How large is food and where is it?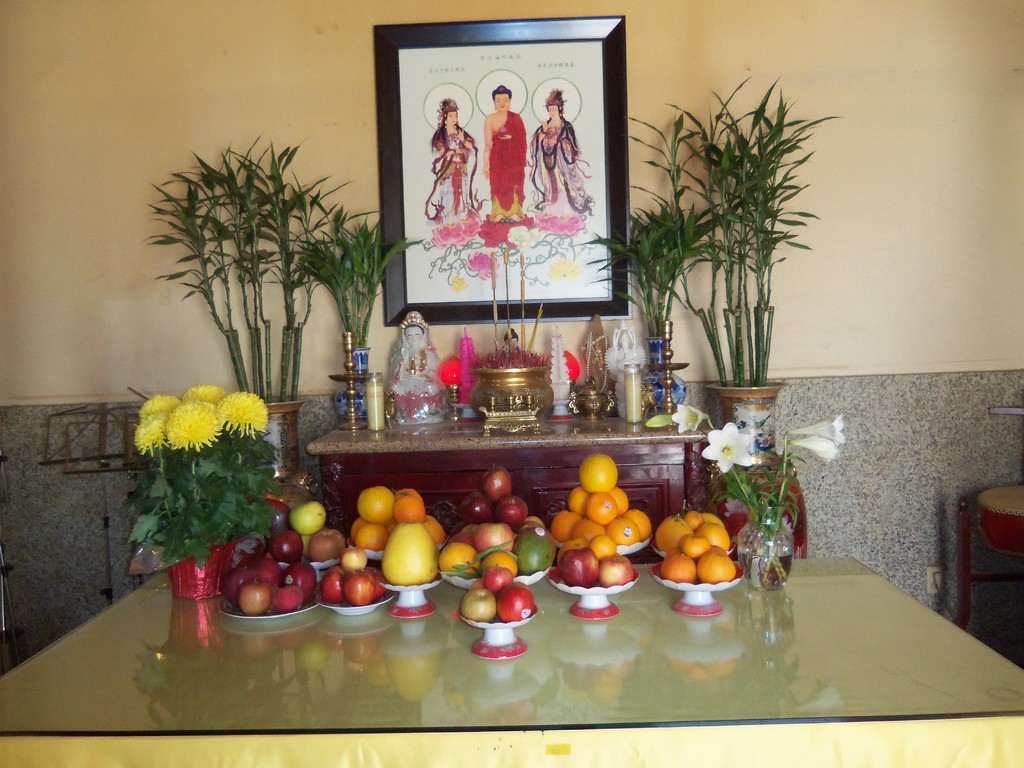
Bounding box: 470/579/485/589.
